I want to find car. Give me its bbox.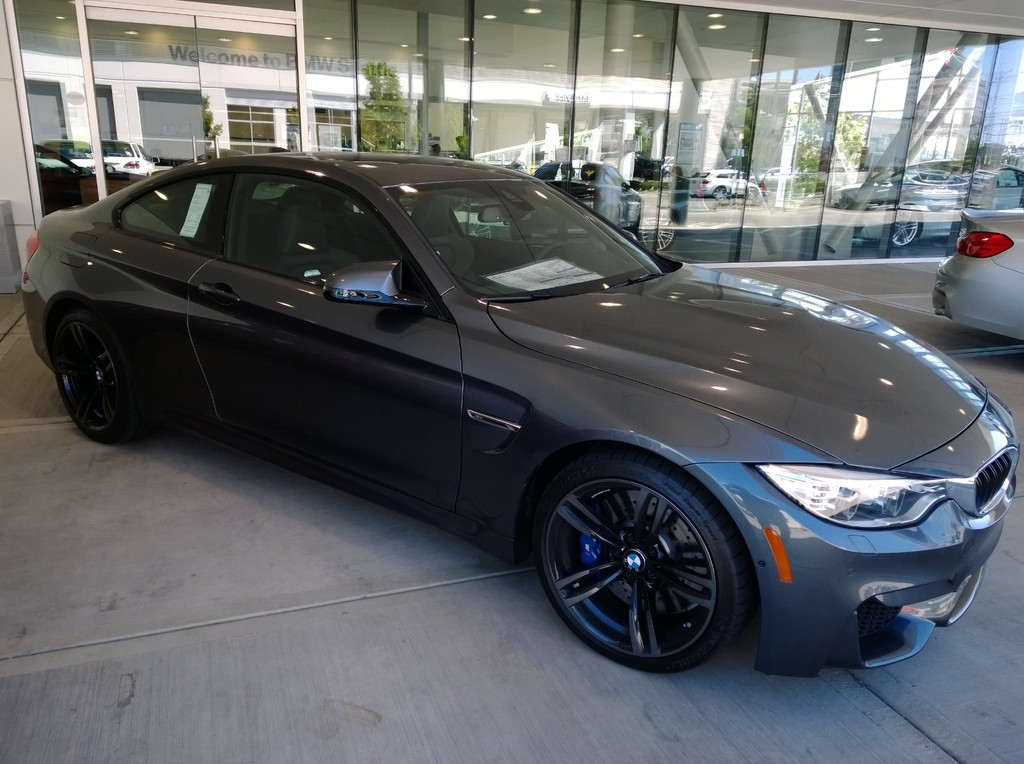
[933, 182, 1023, 347].
